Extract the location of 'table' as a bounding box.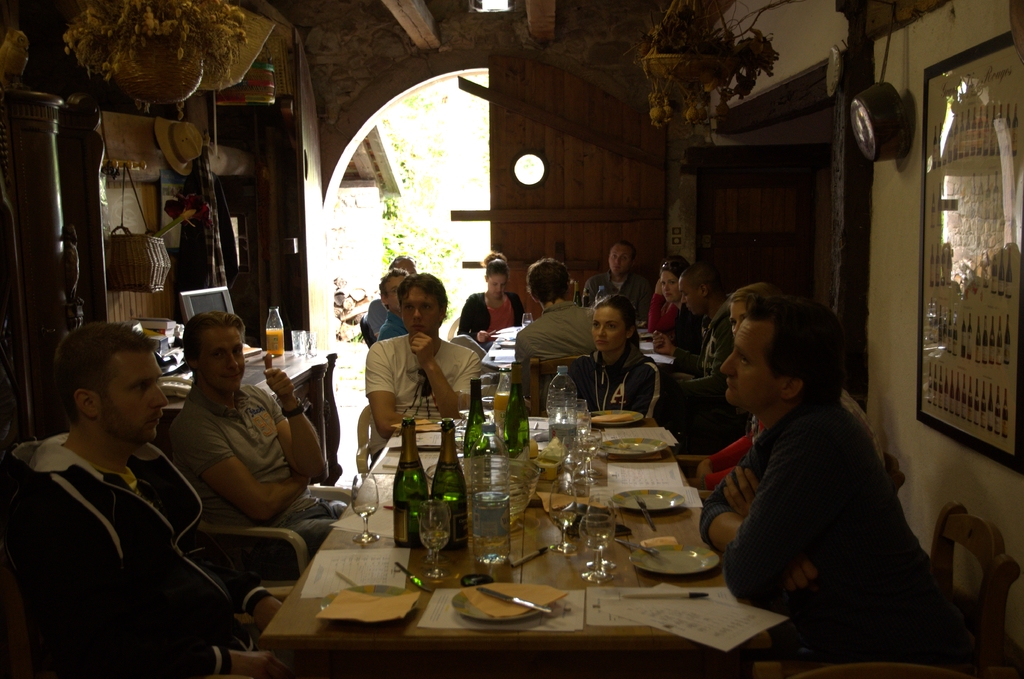
(left=351, top=400, right=807, bottom=634).
